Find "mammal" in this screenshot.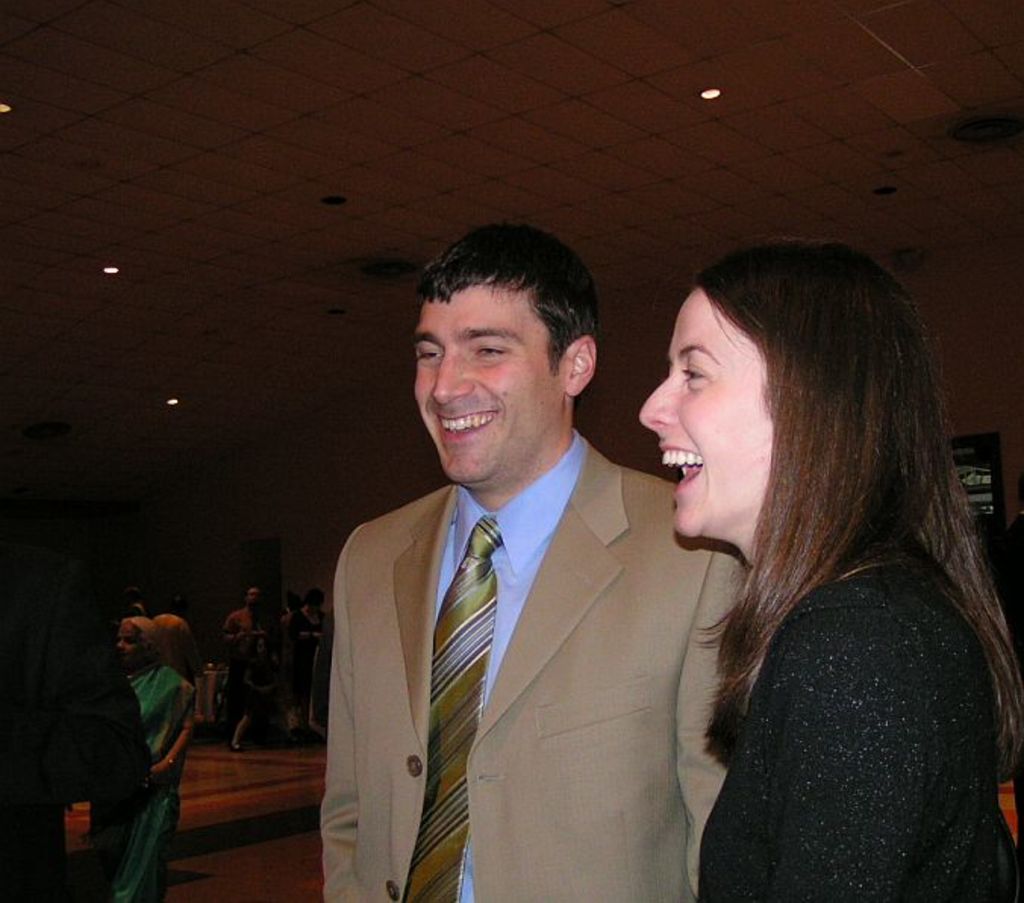
The bounding box for "mammal" is rect(618, 226, 1013, 880).
